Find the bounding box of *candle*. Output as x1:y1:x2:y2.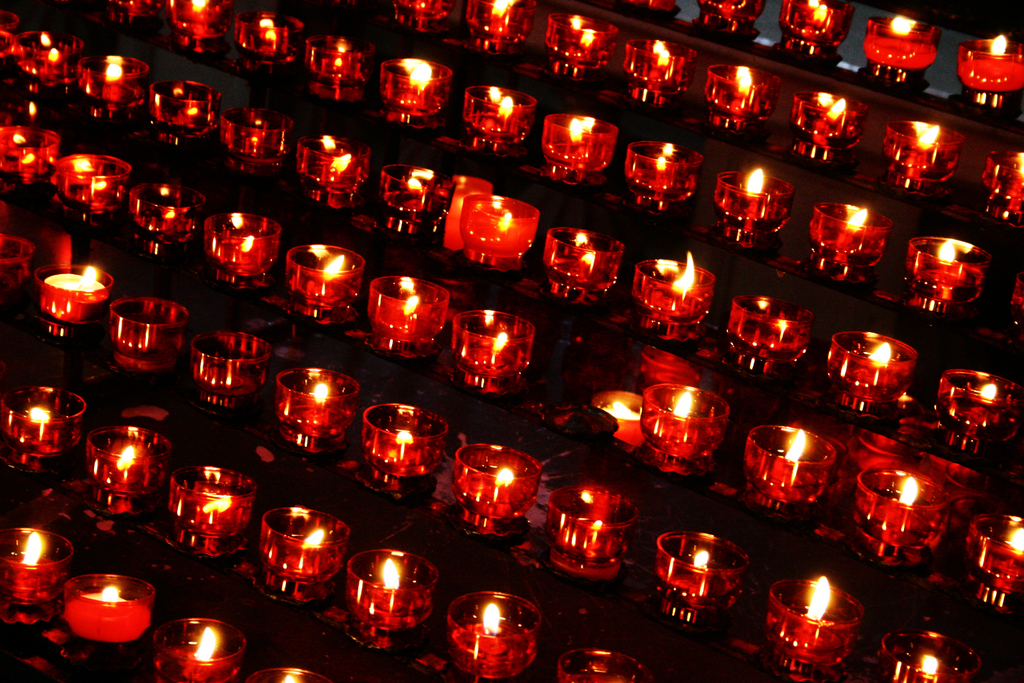
455:191:543:281.
